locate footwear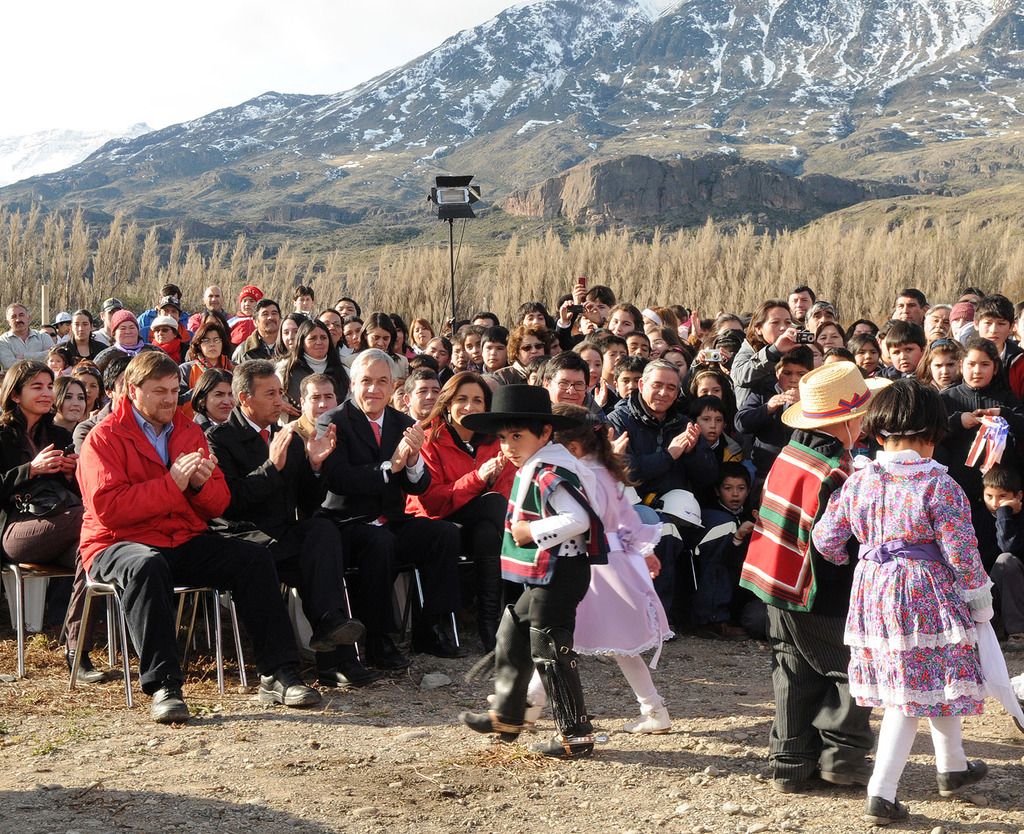
bbox=(410, 623, 468, 657)
